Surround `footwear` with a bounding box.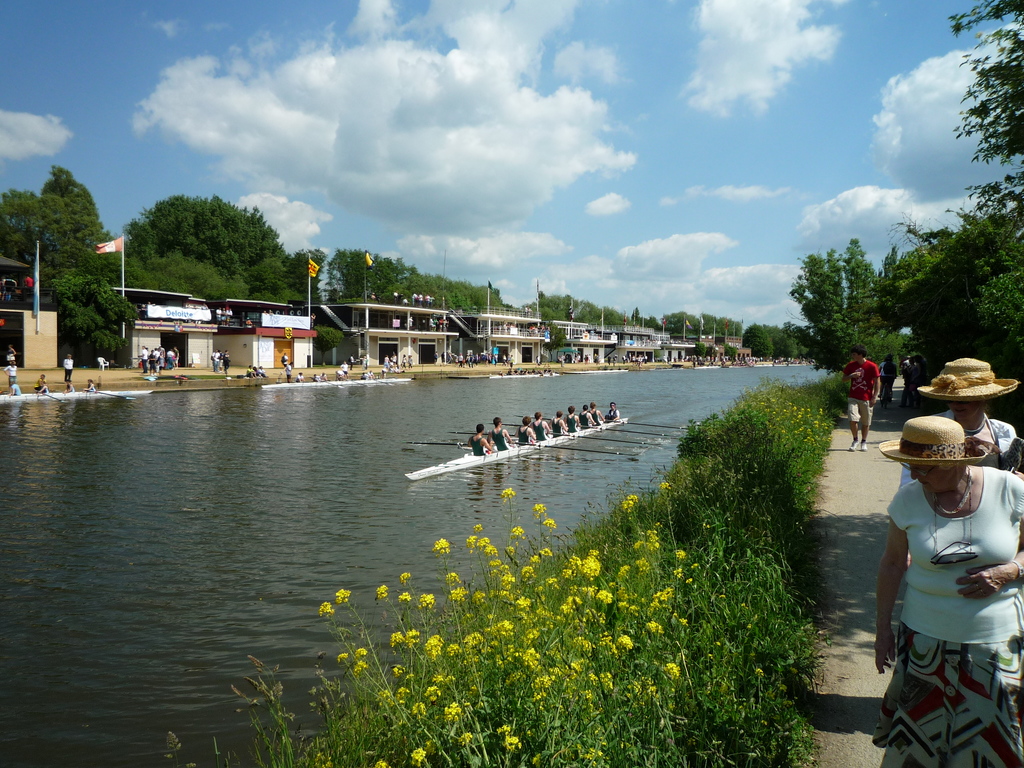
494, 364, 497, 366.
